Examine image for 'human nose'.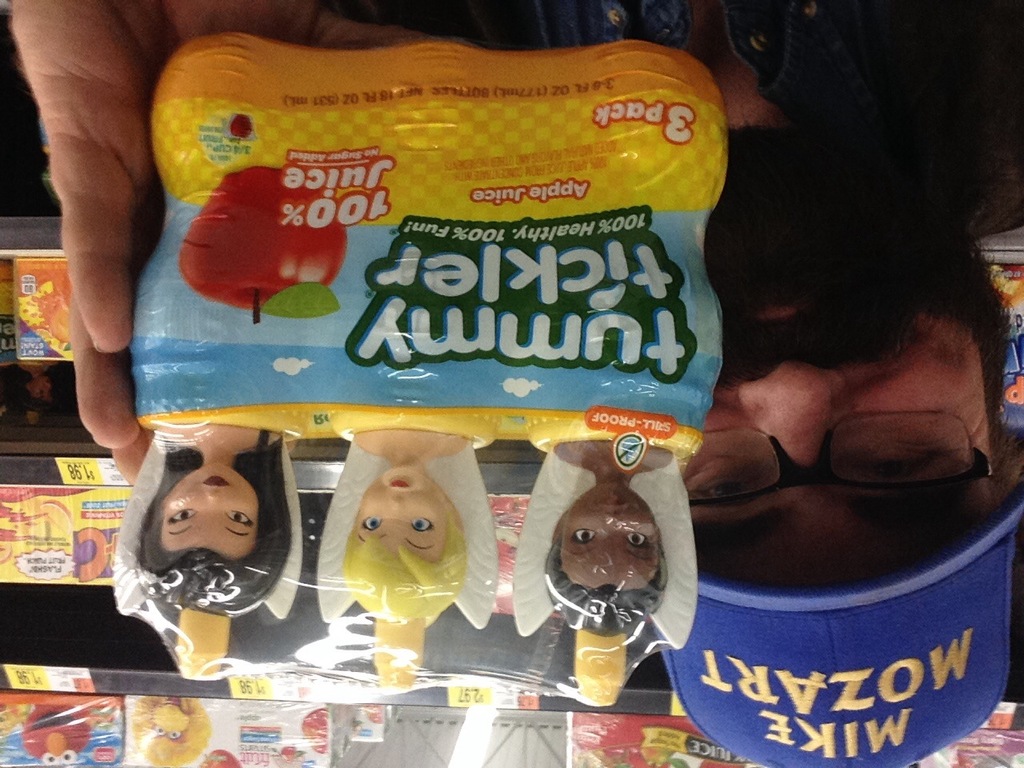
Examination result: 731 358 835 478.
